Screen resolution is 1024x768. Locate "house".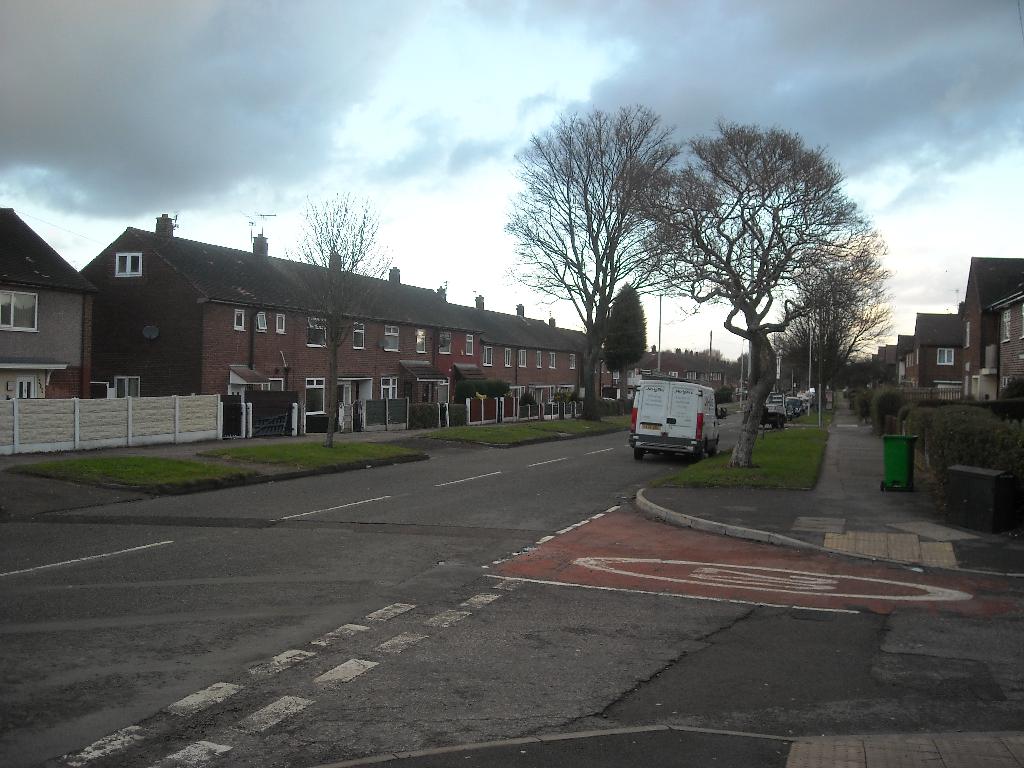
0/209/102/412.
